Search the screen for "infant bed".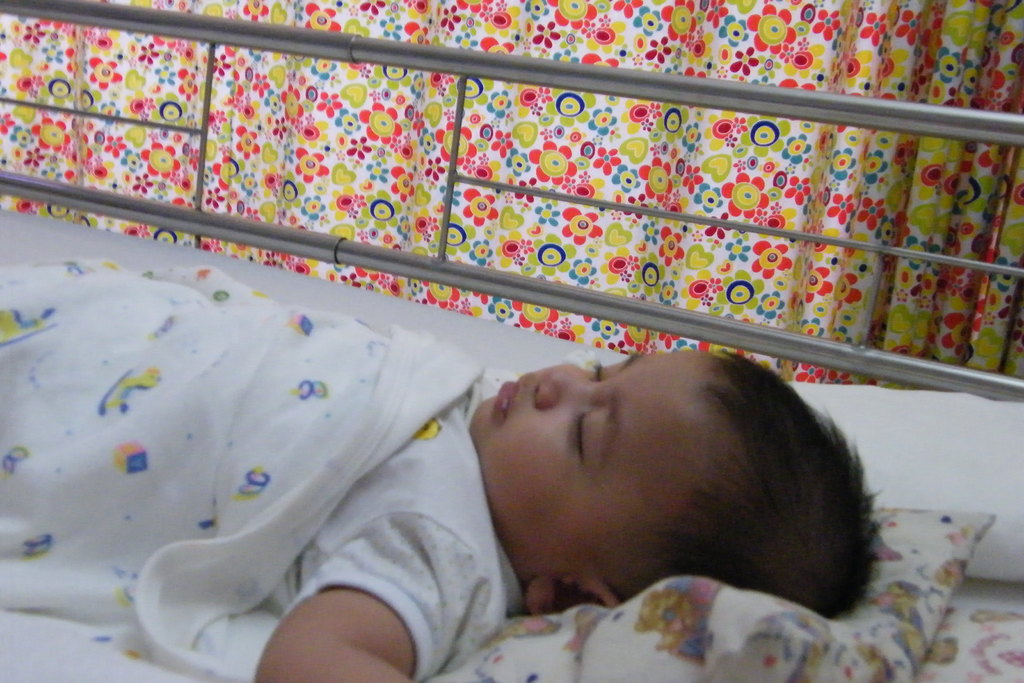
Found at [left=0, top=0, right=1023, bottom=682].
